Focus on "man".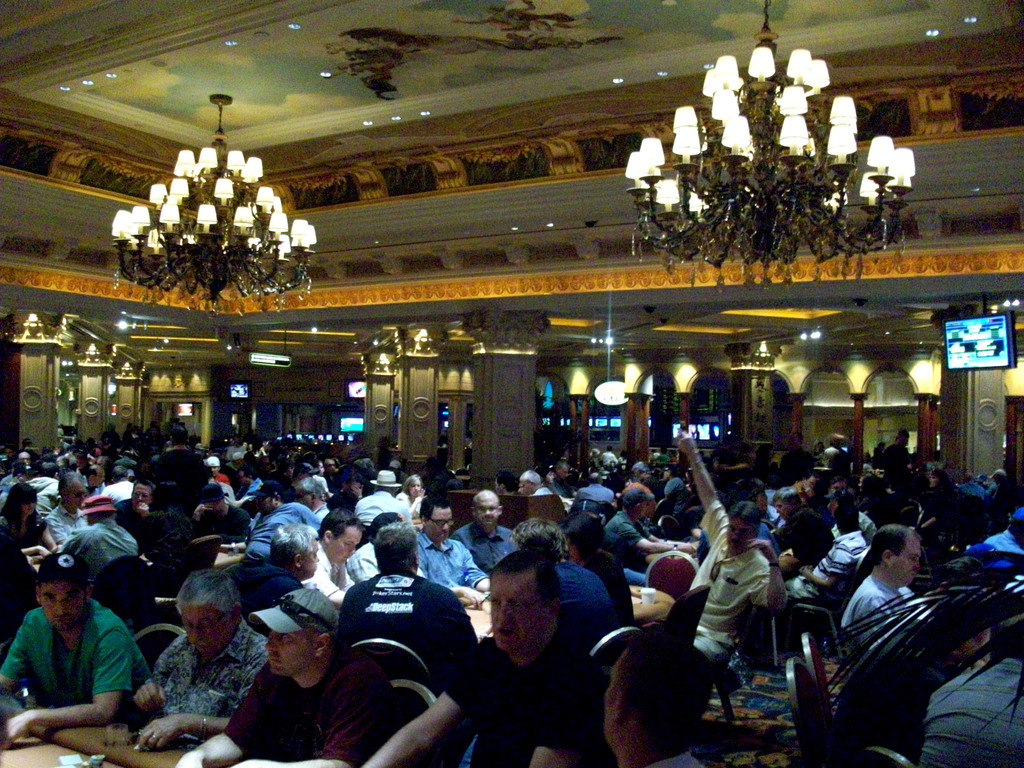
Focused at 602 447 621 467.
